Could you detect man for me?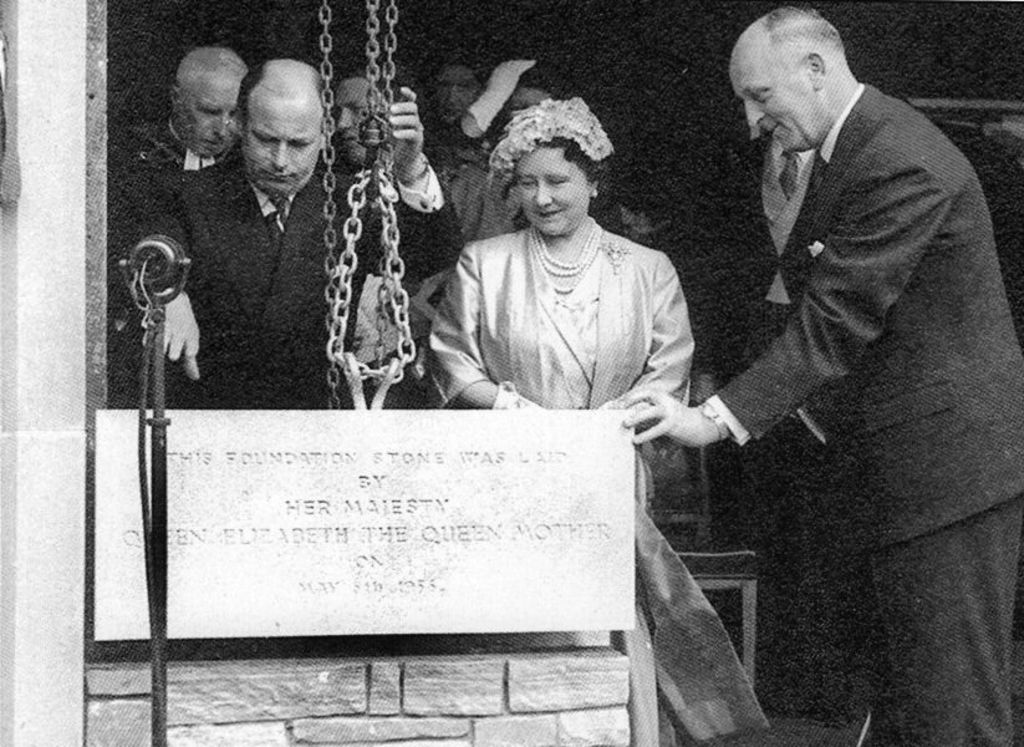
Detection result: rect(668, 0, 1009, 723).
